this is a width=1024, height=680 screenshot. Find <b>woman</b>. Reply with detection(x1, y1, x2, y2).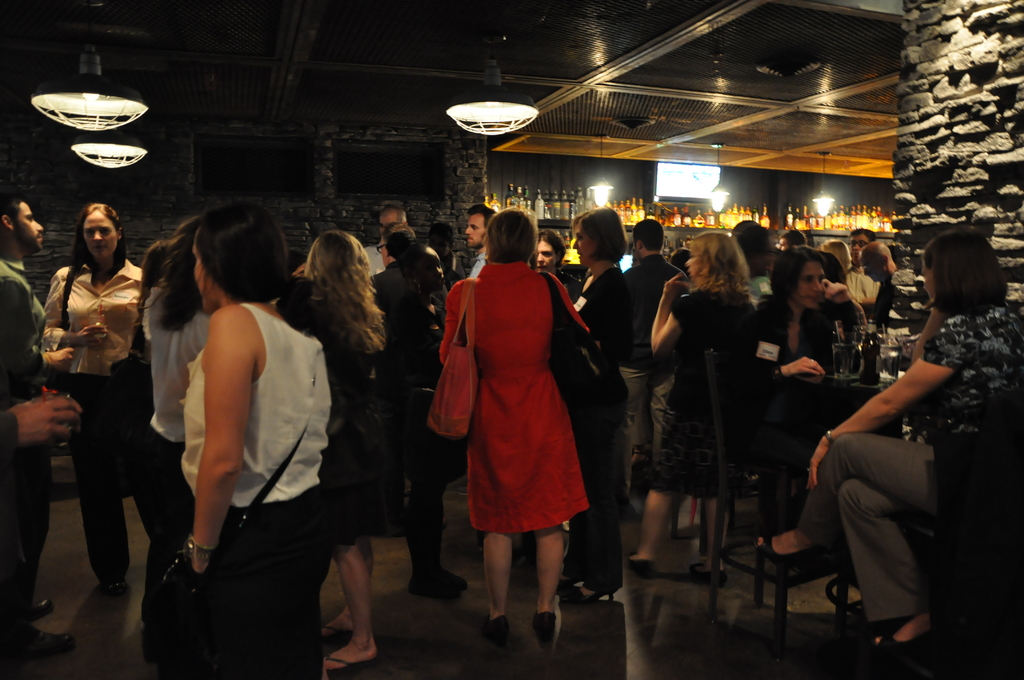
detection(280, 228, 390, 677).
